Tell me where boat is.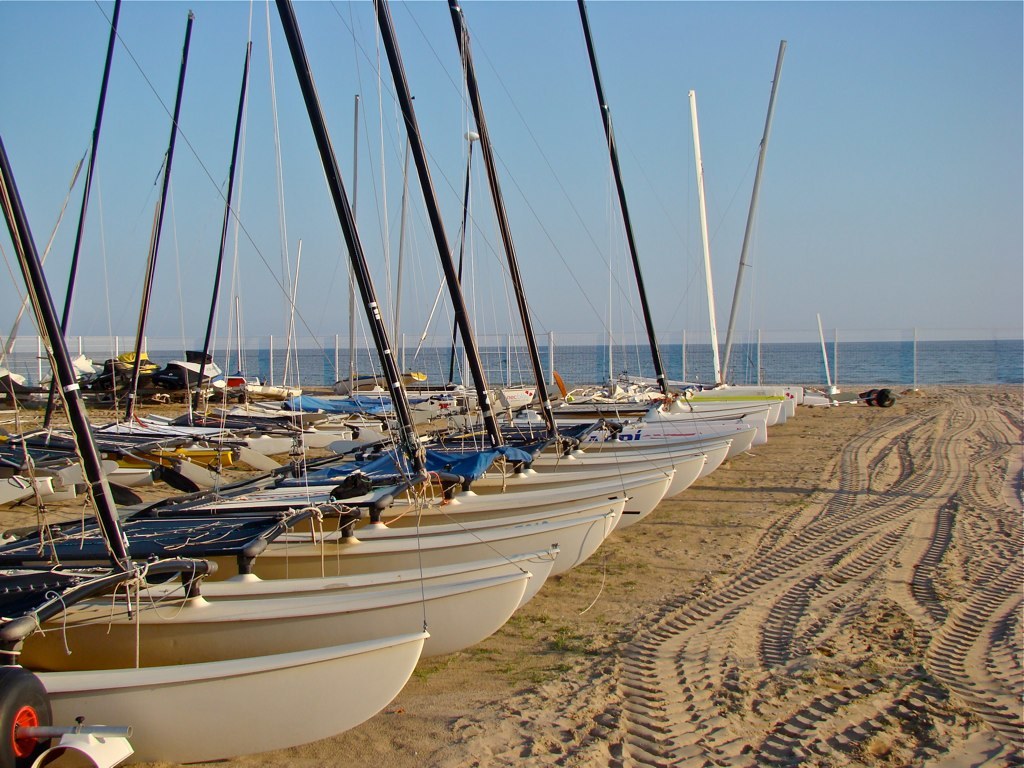
boat is at bbox=(336, 95, 426, 388).
